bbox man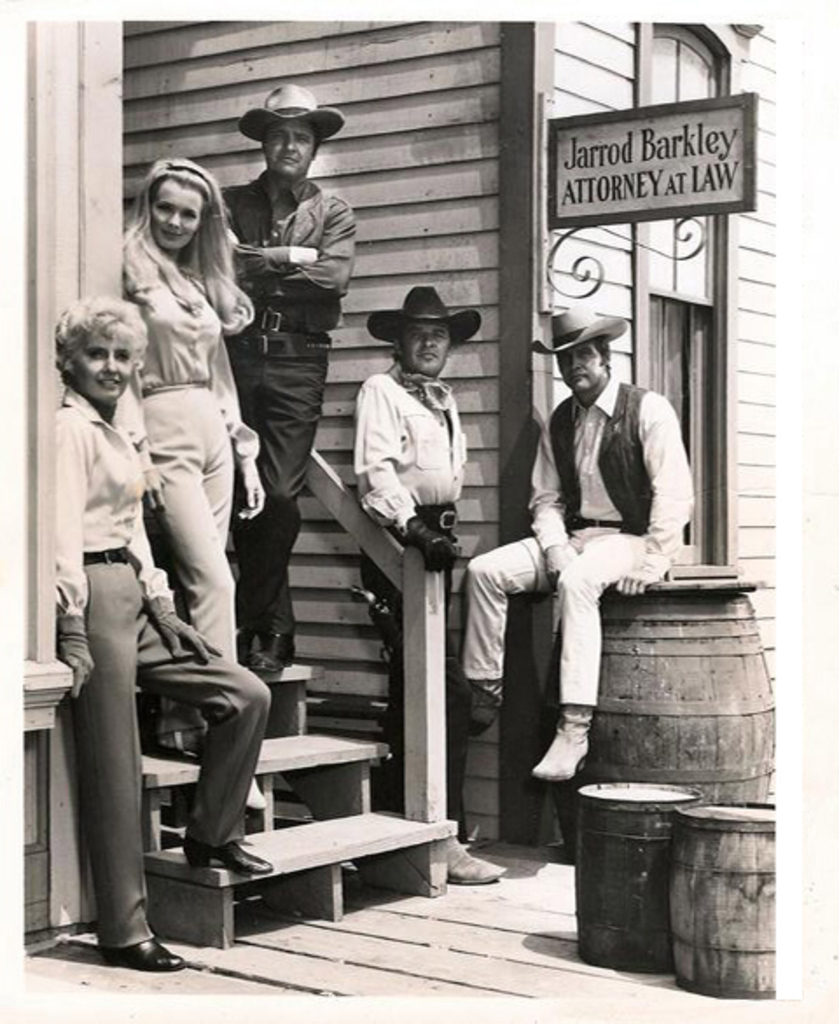
351 278 510 884
